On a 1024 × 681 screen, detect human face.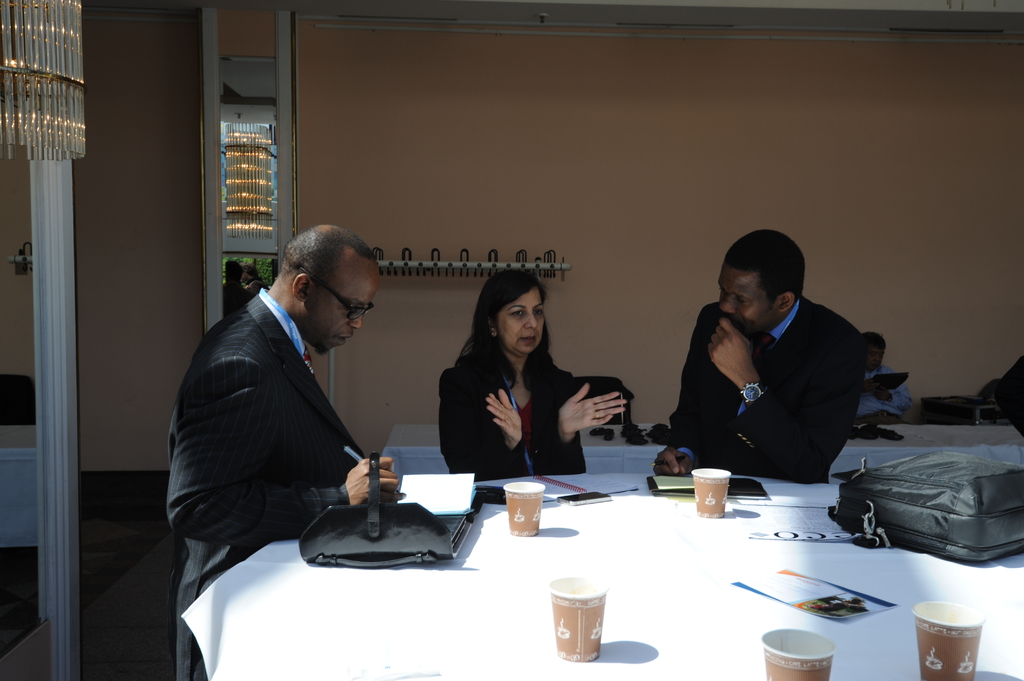
crop(302, 268, 381, 355).
